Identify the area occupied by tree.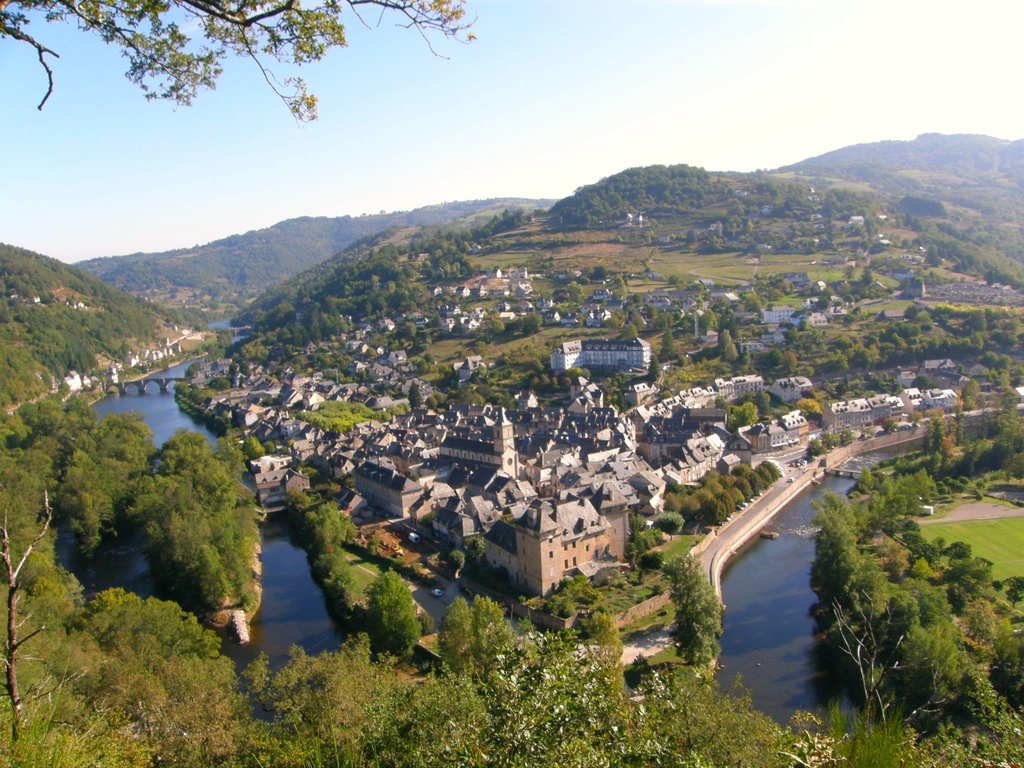
Area: crop(45, 396, 92, 417).
